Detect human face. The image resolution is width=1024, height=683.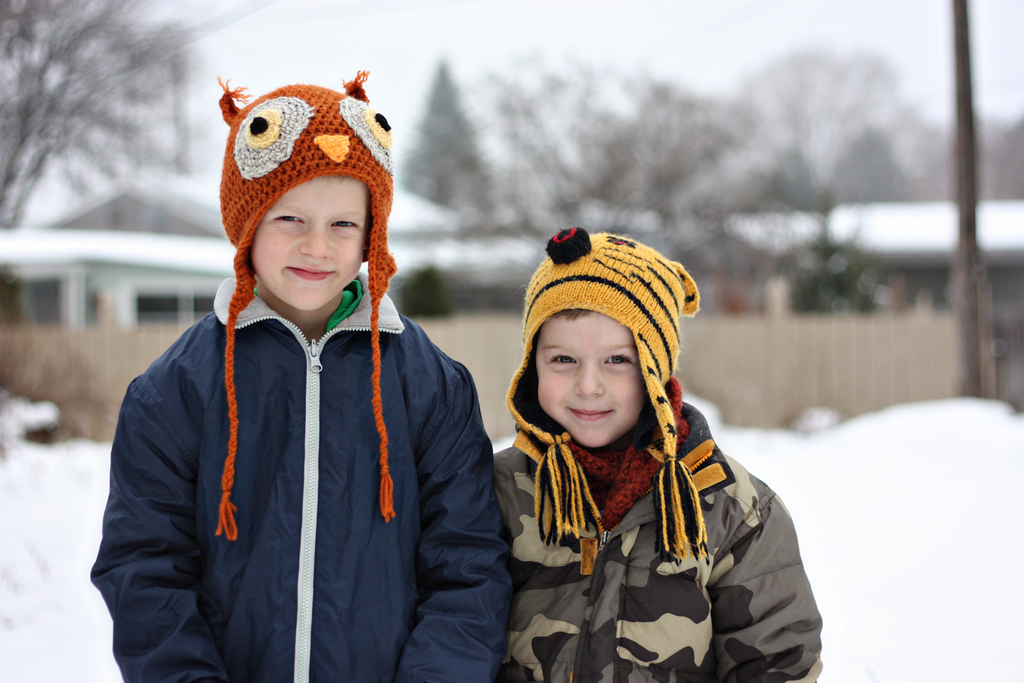
bbox=(257, 164, 380, 319).
